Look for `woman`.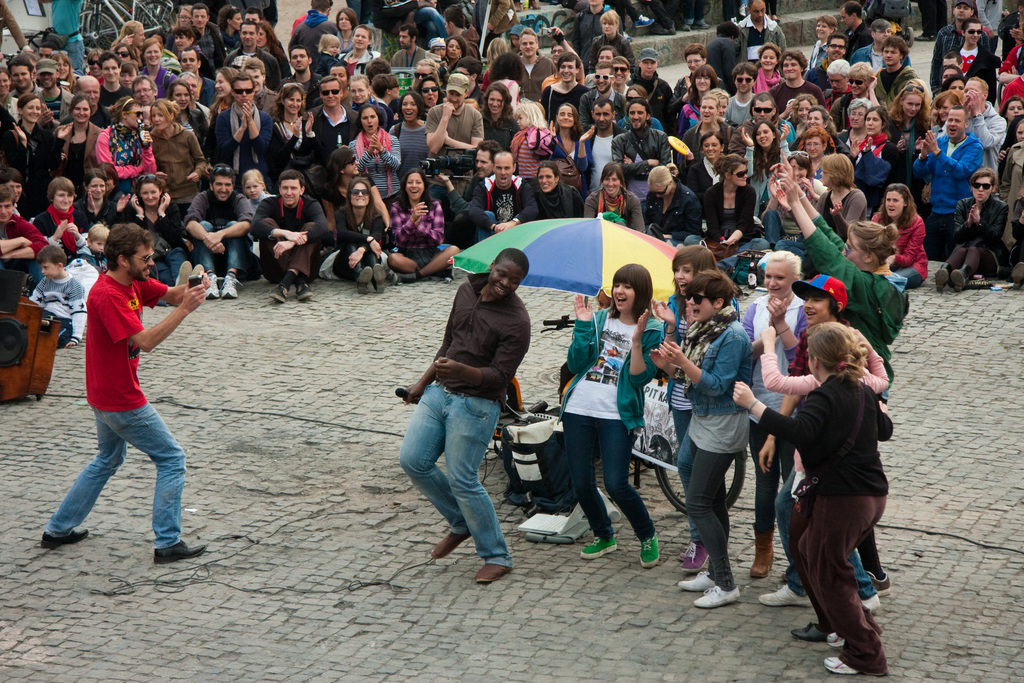
Found: bbox=(351, 104, 408, 202).
